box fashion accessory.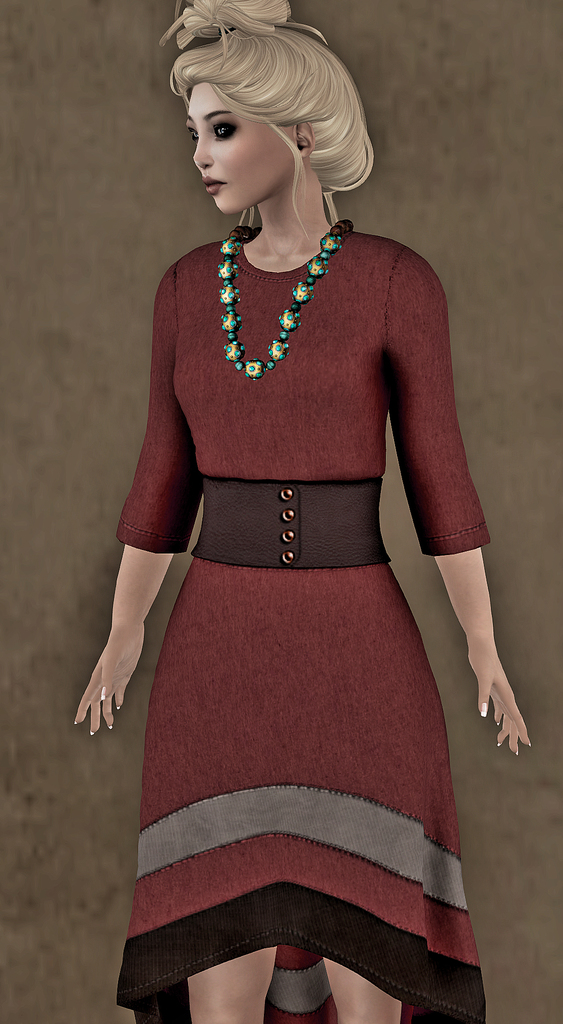
box=[189, 472, 394, 572].
